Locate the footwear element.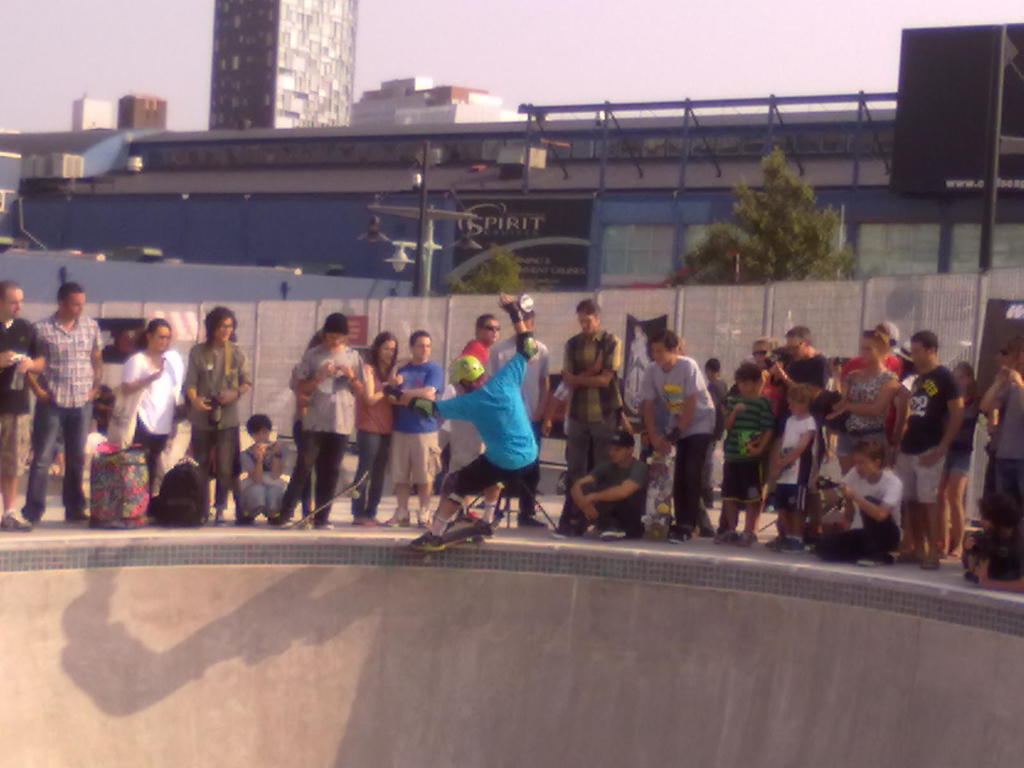
Element bbox: 0:507:31:529.
